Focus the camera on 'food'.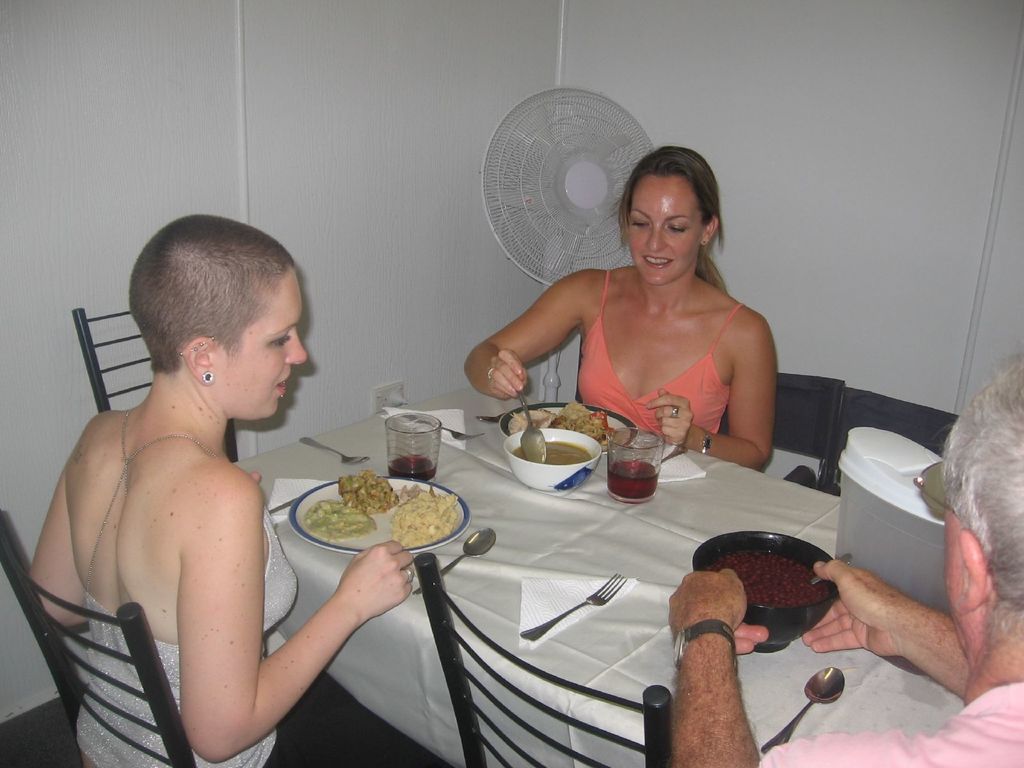
Focus region: BBox(720, 552, 833, 614).
